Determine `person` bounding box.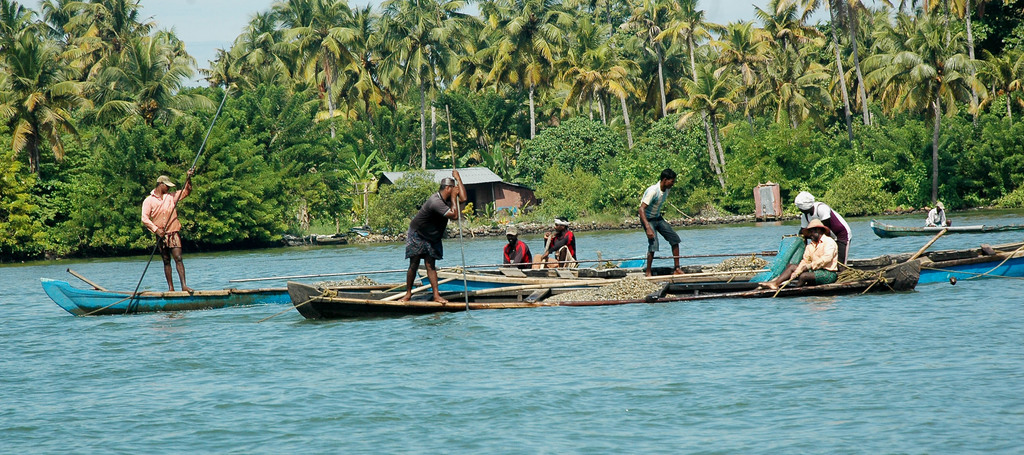
Determined: l=762, t=224, r=835, b=292.
